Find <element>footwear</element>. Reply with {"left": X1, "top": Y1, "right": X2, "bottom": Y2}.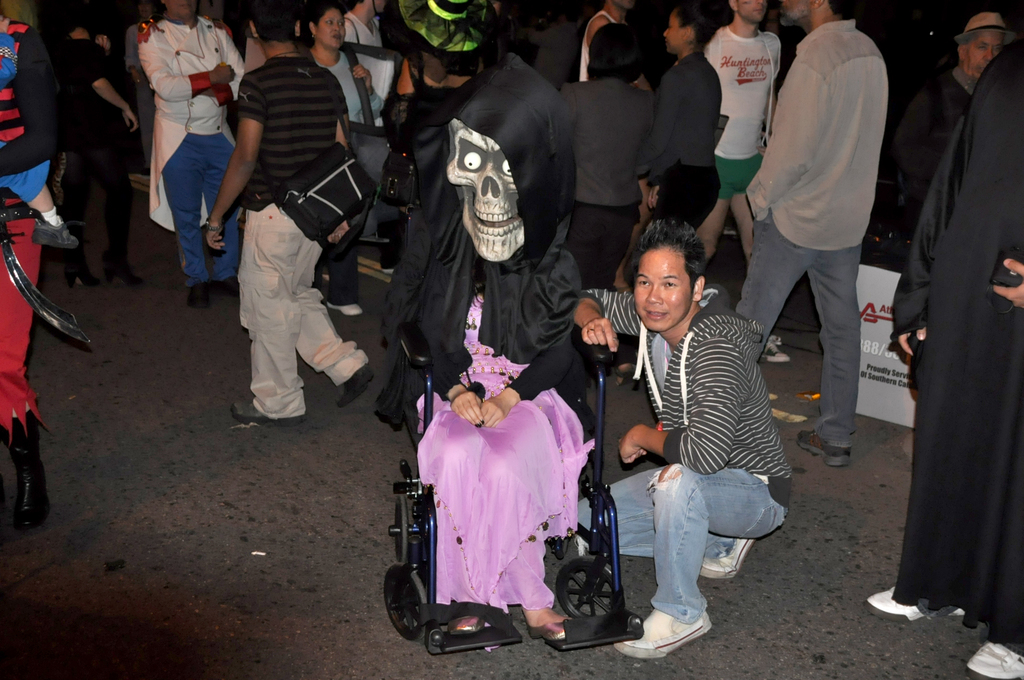
{"left": 337, "top": 366, "right": 369, "bottom": 408}.
